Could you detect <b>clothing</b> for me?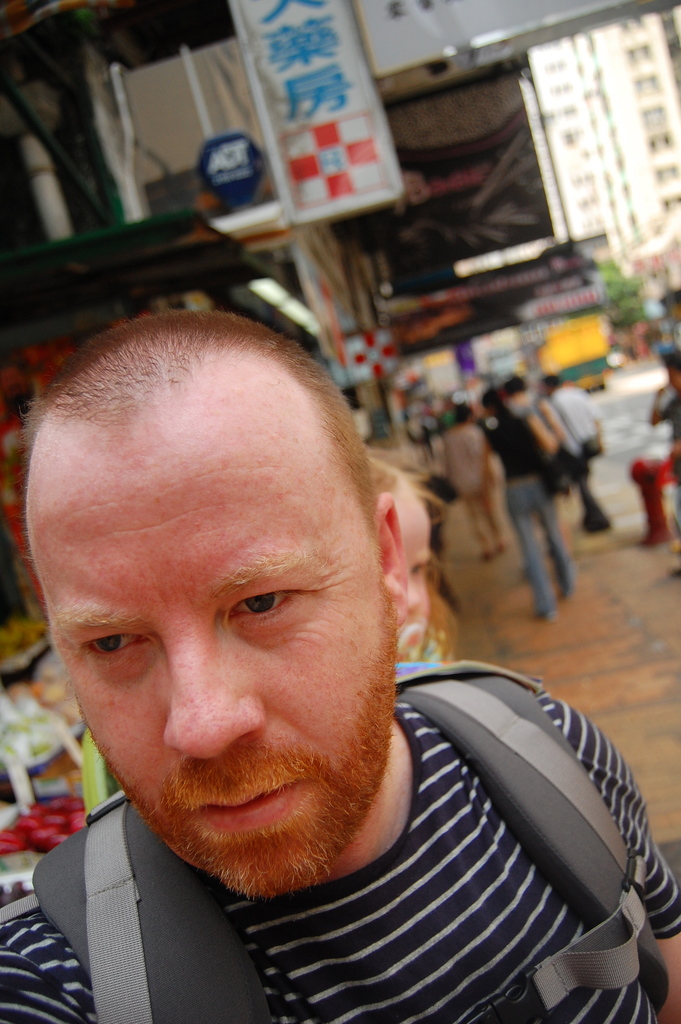
Detection result: pyautogui.locateOnScreen(5, 744, 676, 1017).
